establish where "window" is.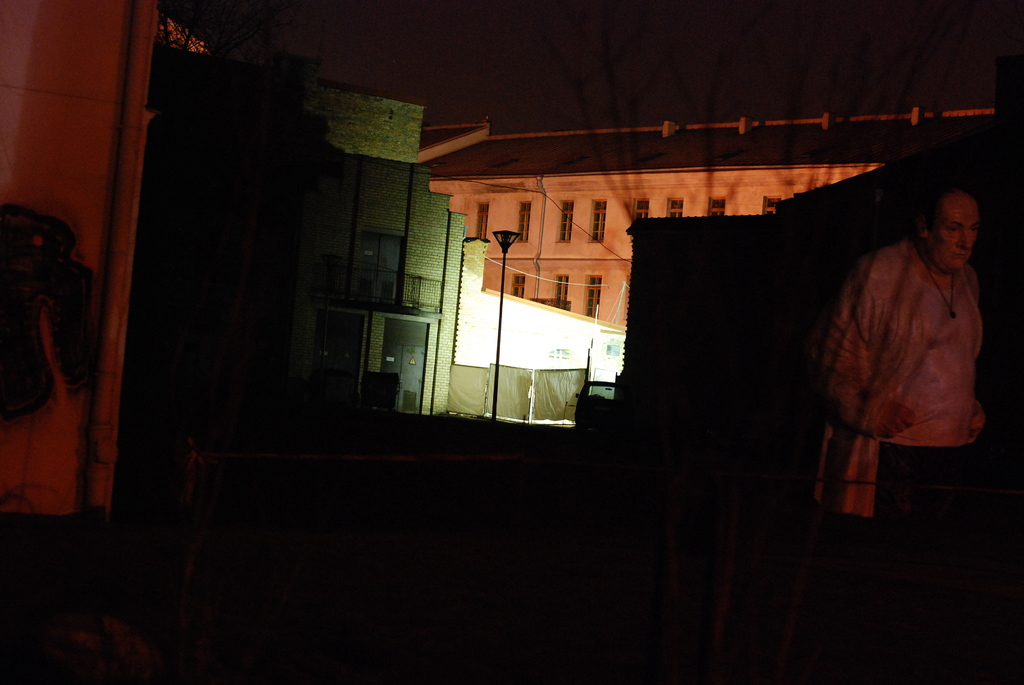
Established at 764/195/781/216.
